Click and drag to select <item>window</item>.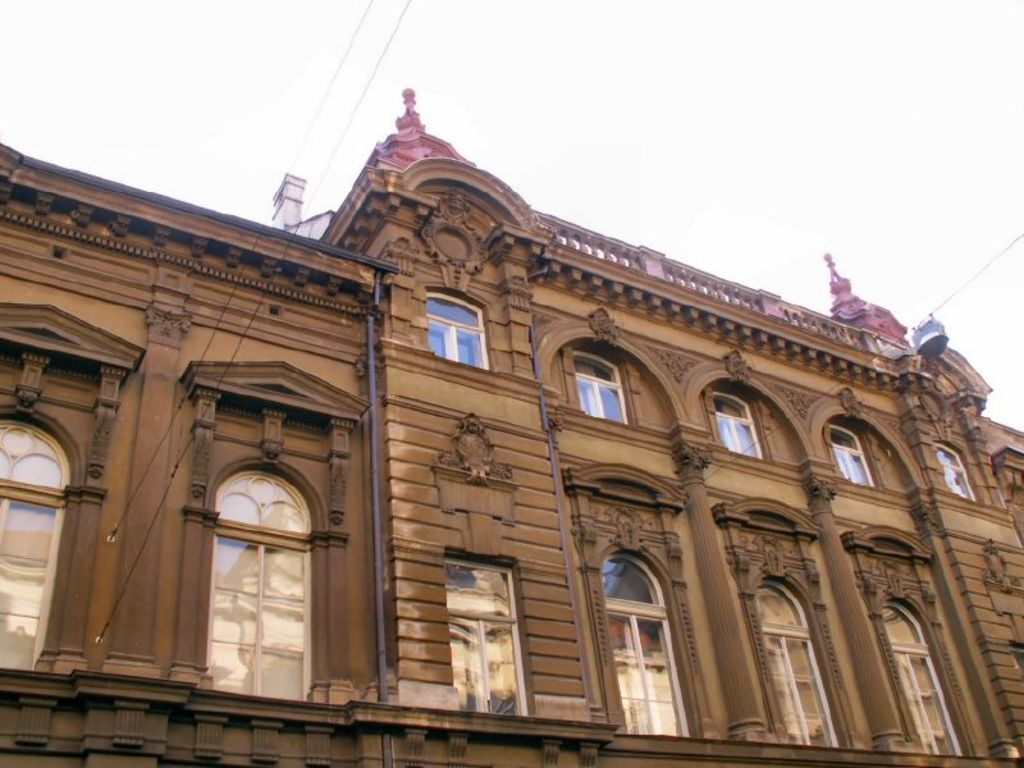
Selection: region(449, 550, 526, 718).
